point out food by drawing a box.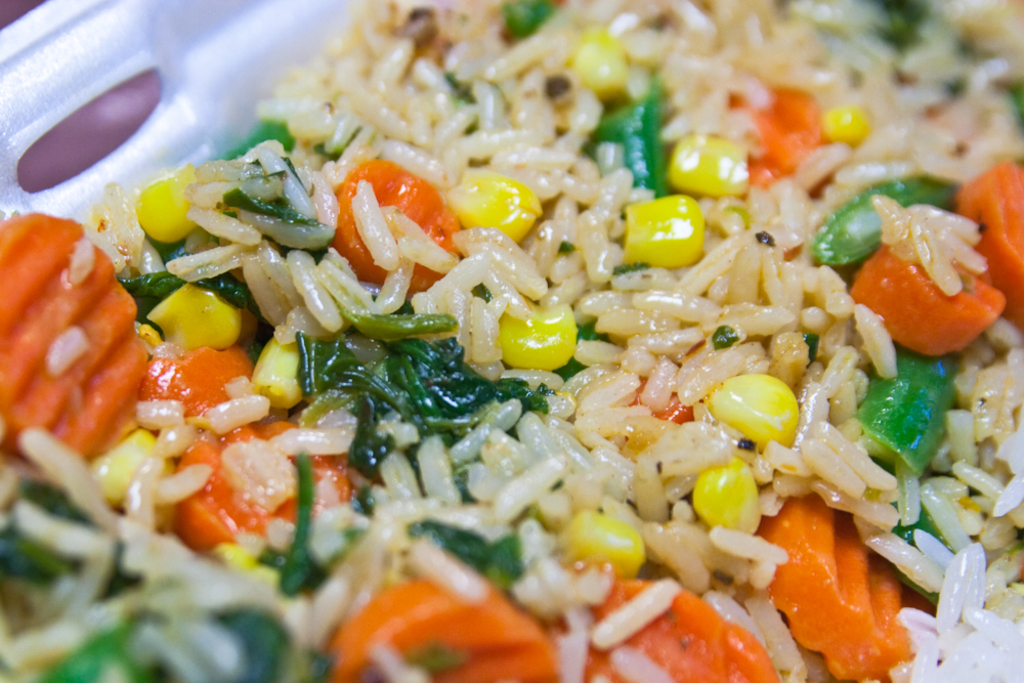
pyautogui.locateOnScreen(29, 0, 1013, 644).
